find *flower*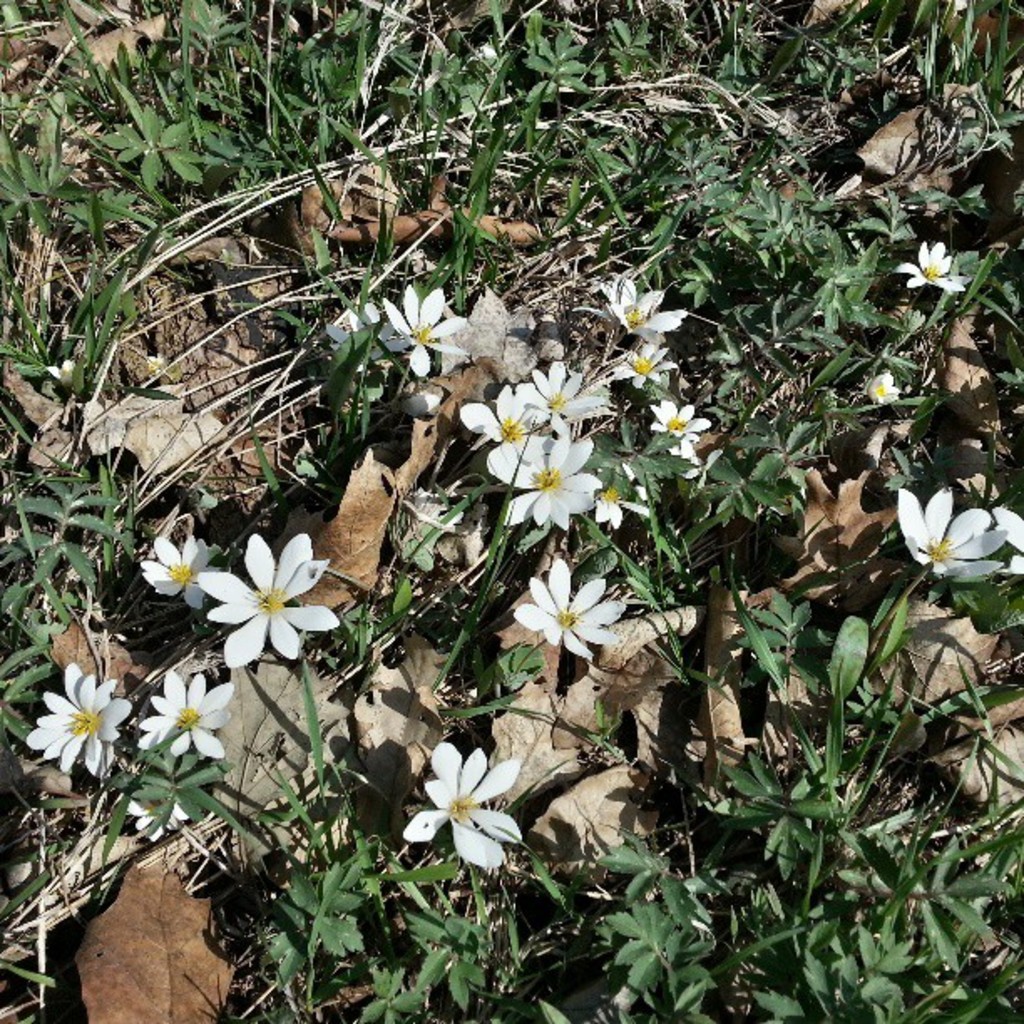
pyautogui.locateOnScreen(893, 485, 992, 582)
